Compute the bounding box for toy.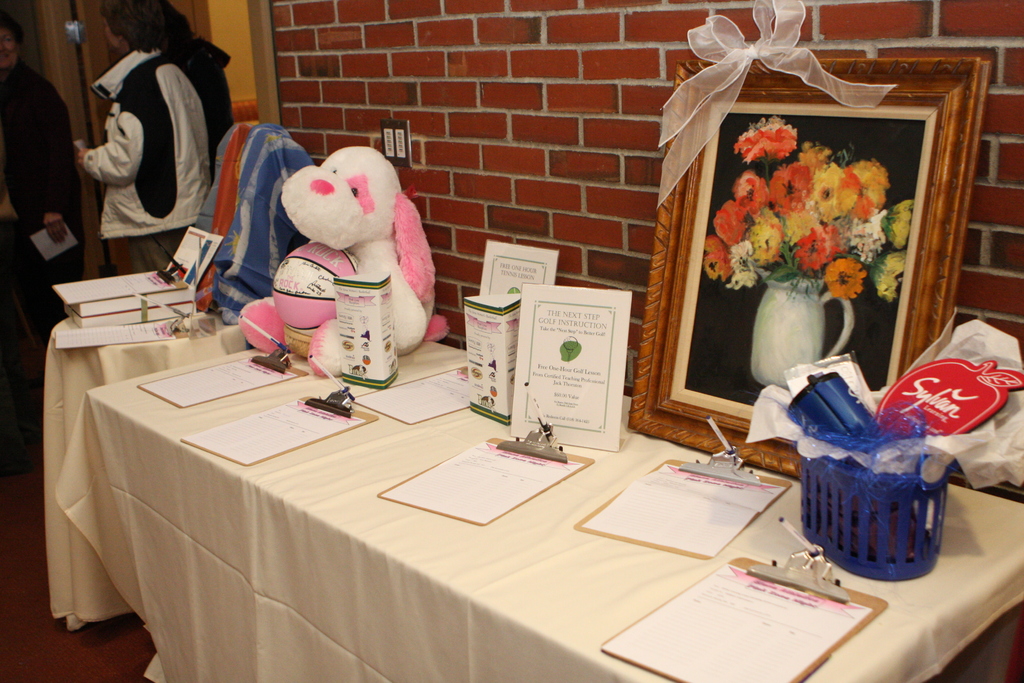
244:161:431:367.
